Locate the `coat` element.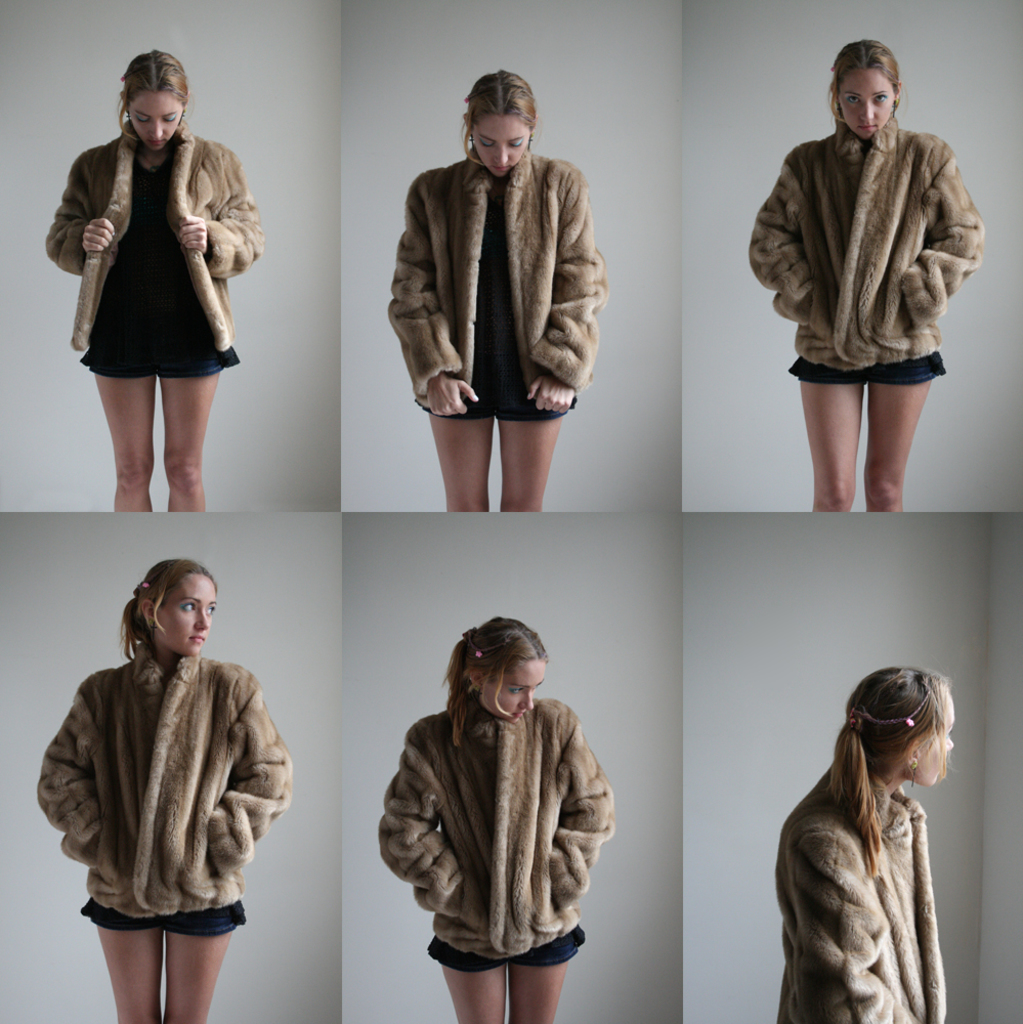
Element bbox: Rect(749, 111, 990, 368).
